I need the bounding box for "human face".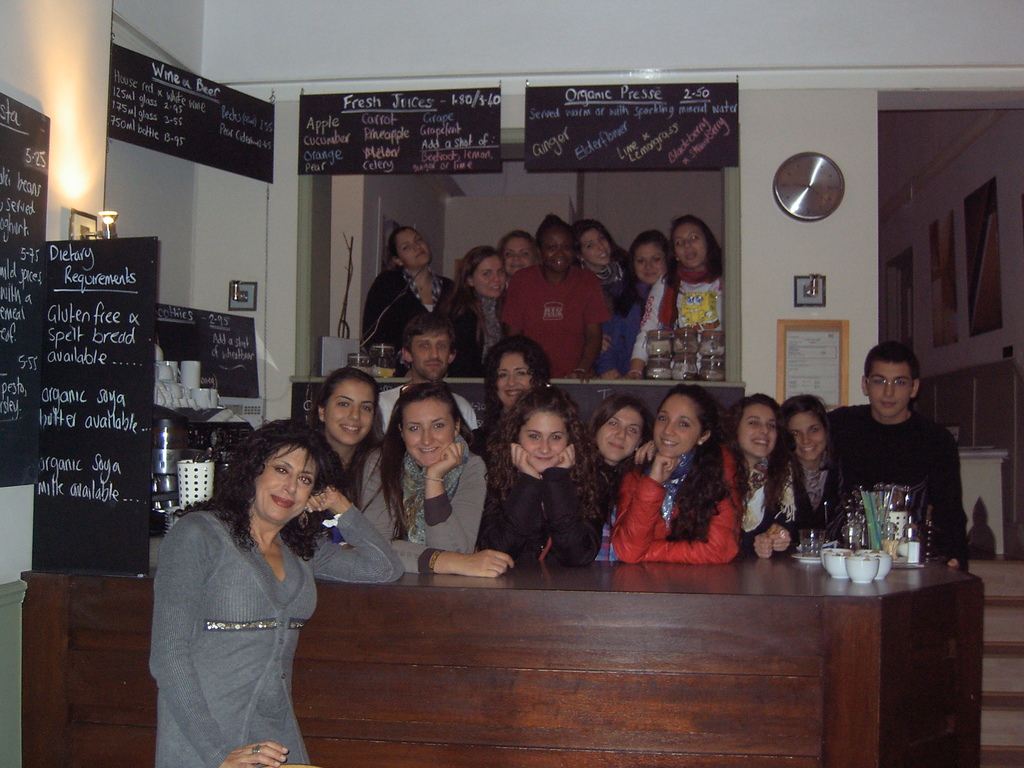
Here it is: [477, 254, 505, 296].
